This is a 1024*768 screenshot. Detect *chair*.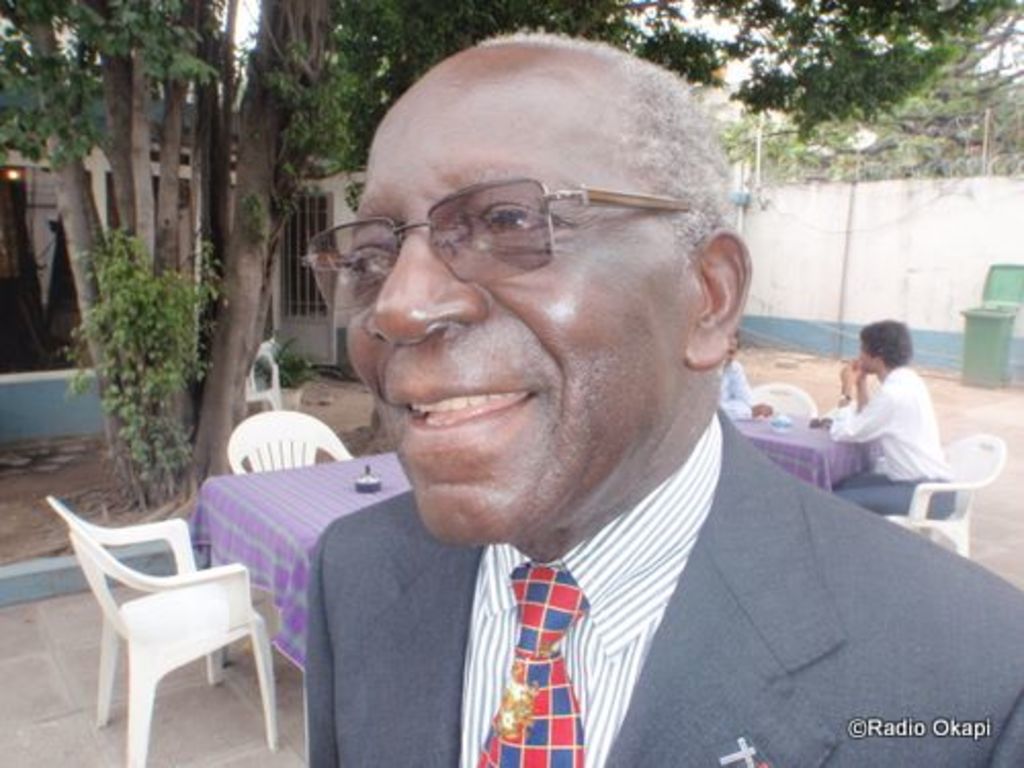
883:434:1001:557.
